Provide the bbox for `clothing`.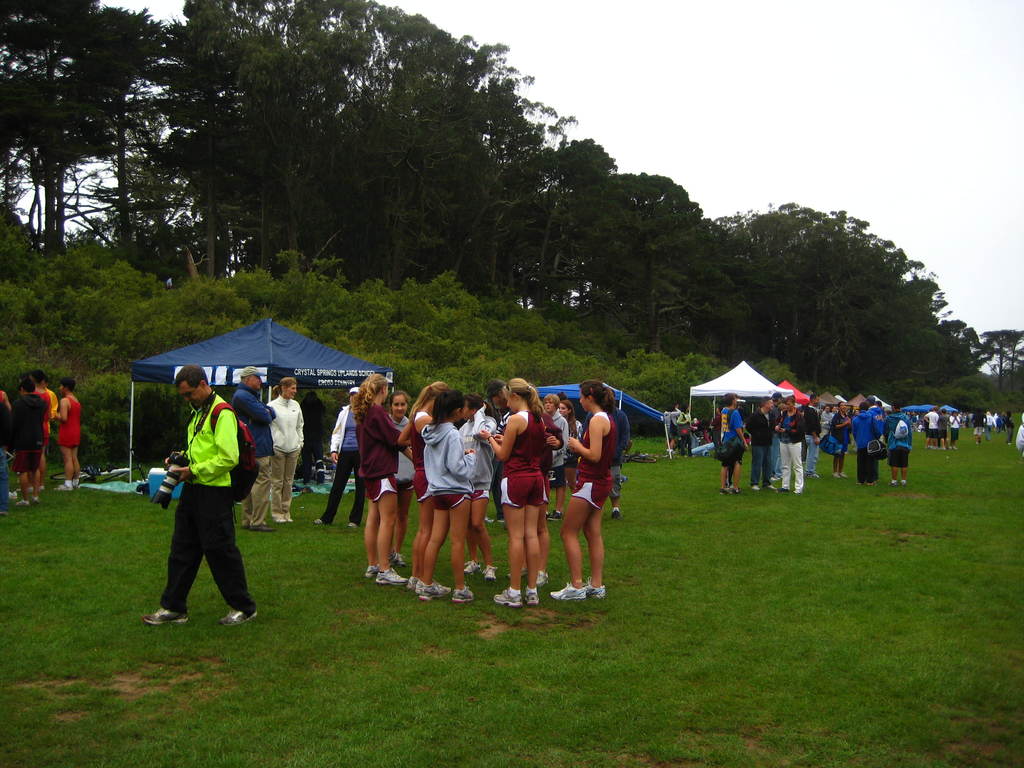
bbox=[36, 391, 51, 445].
